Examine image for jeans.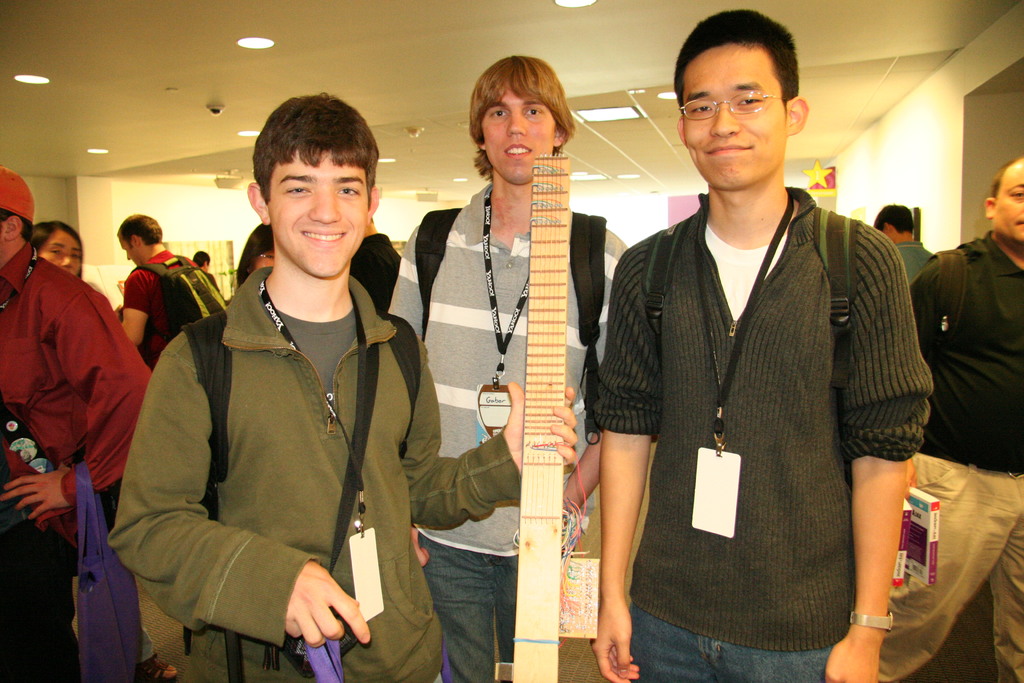
Examination result: bbox=[416, 514, 527, 677].
